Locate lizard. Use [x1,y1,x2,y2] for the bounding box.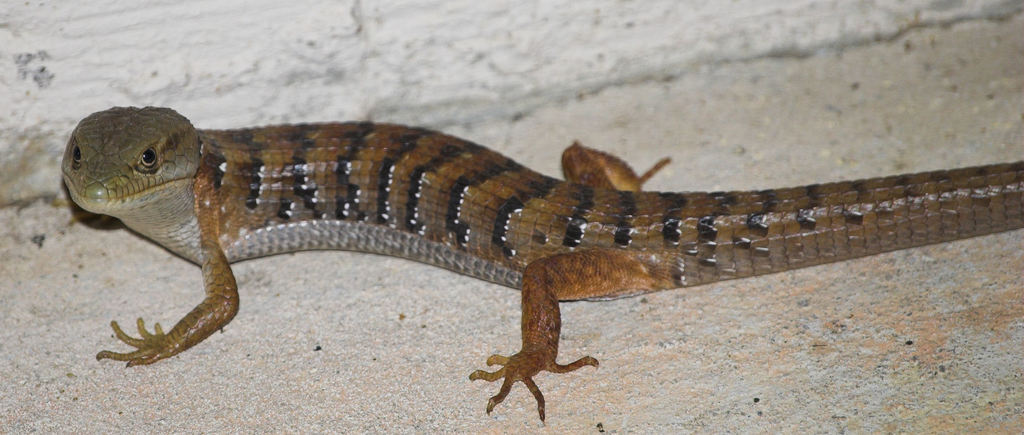
[62,124,1023,421].
